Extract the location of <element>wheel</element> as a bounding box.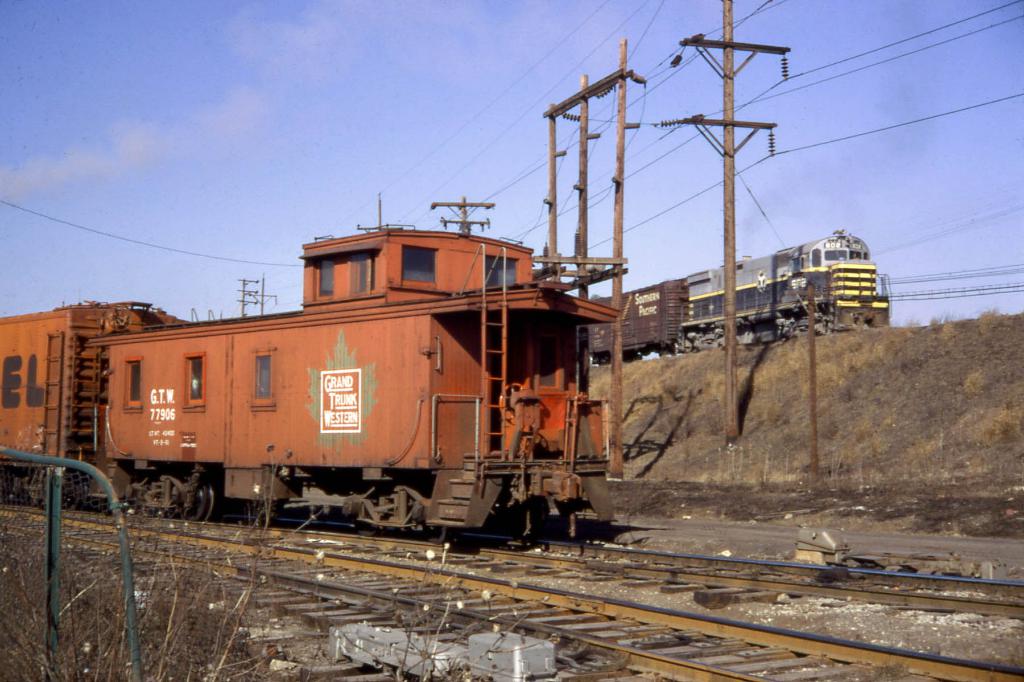
[x1=180, y1=483, x2=219, y2=517].
